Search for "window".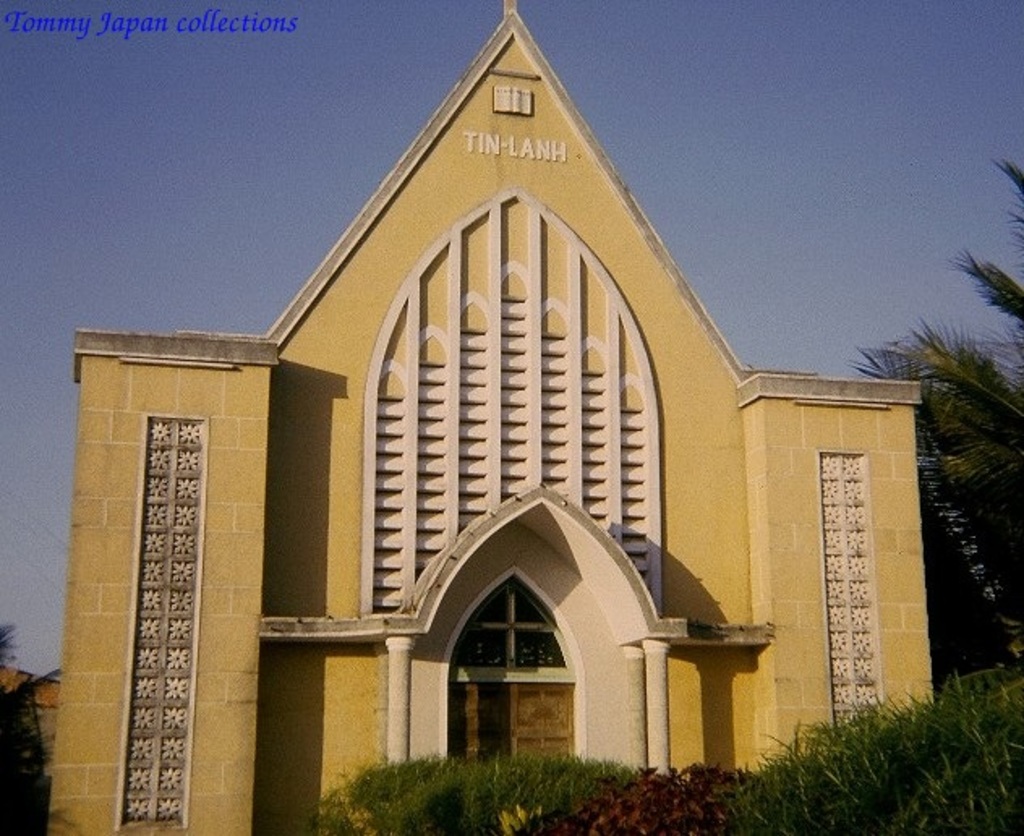
Found at <box>118,415,207,826</box>.
